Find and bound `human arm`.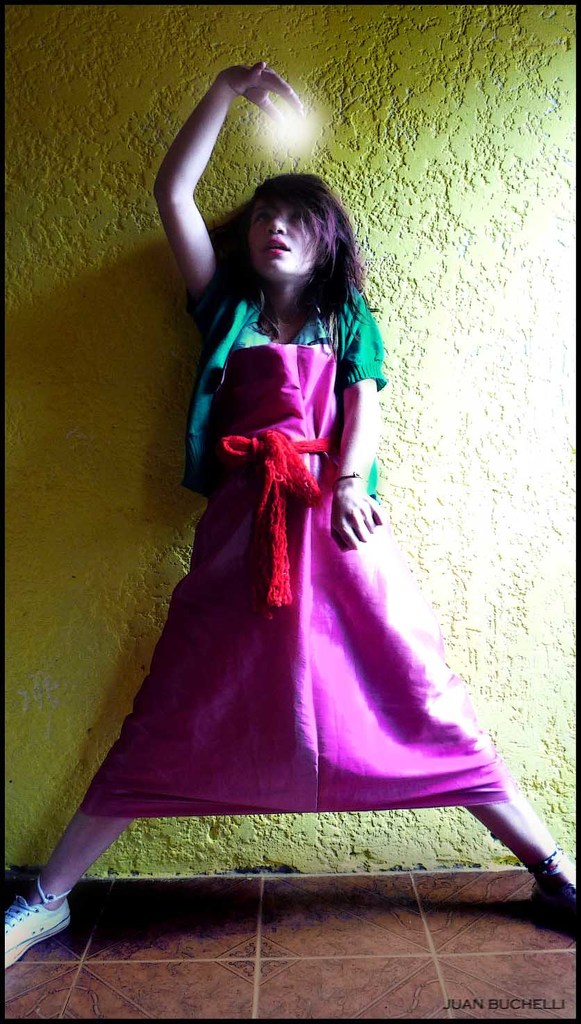
Bound: [left=143, top=108, right=286, bottom=302].
